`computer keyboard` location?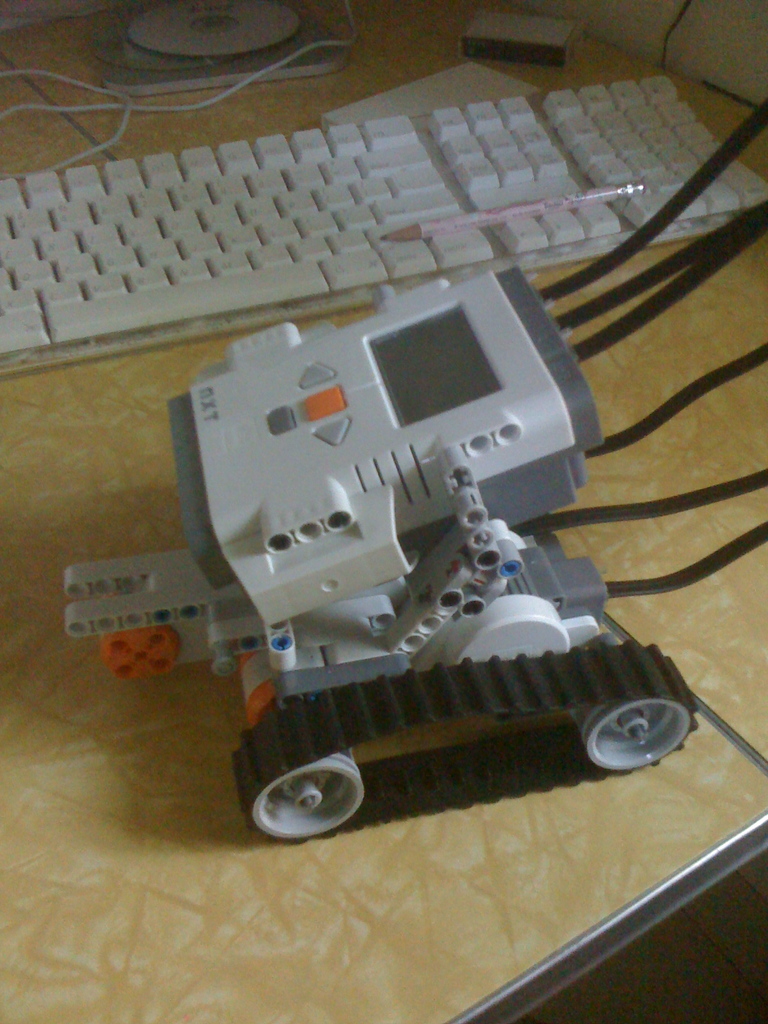
box=[0, 77, 767, 357]
